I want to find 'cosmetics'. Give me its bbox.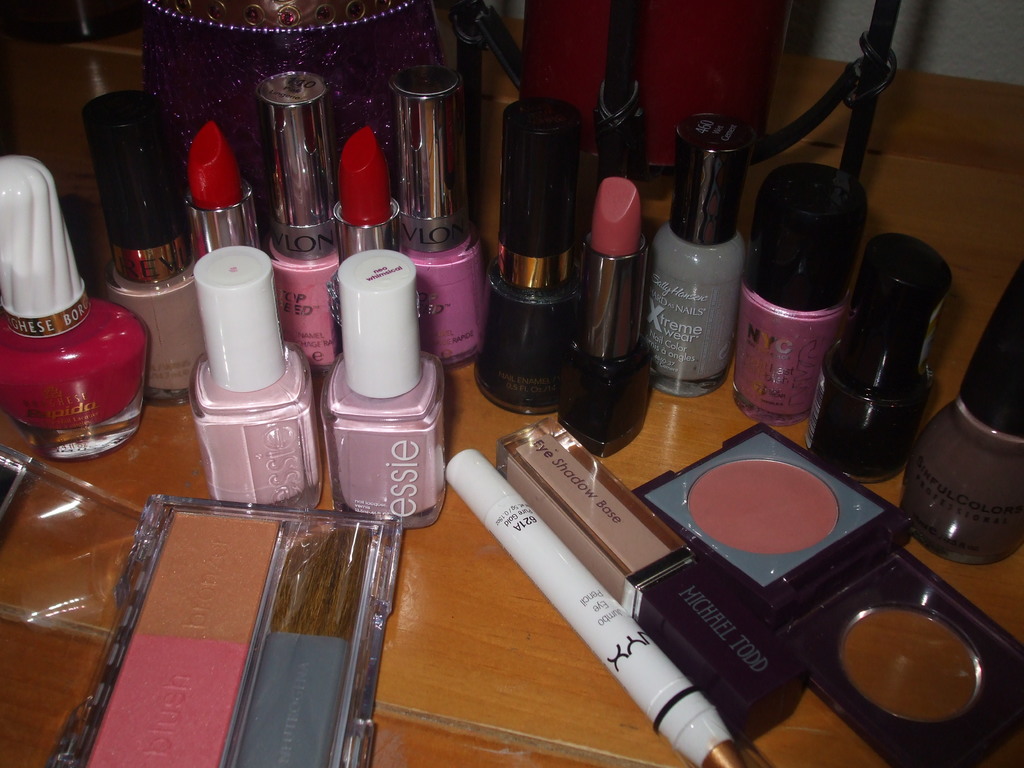
(72, 90, 207, 414).
